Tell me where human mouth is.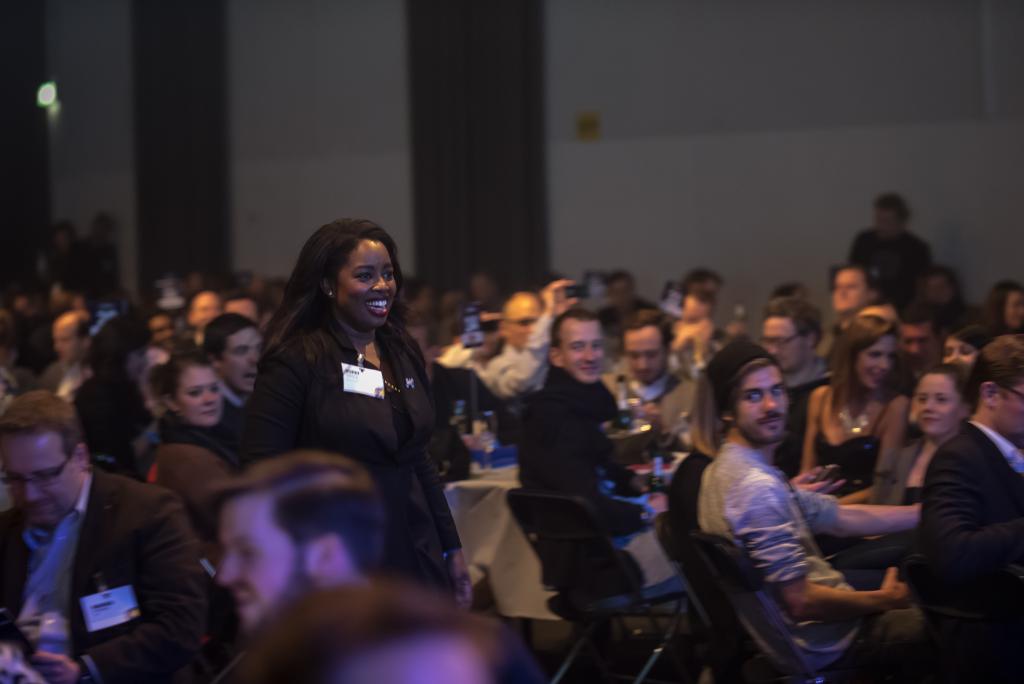
human mouth is at [x1=364, y1=295, x2=390, y2=315].
